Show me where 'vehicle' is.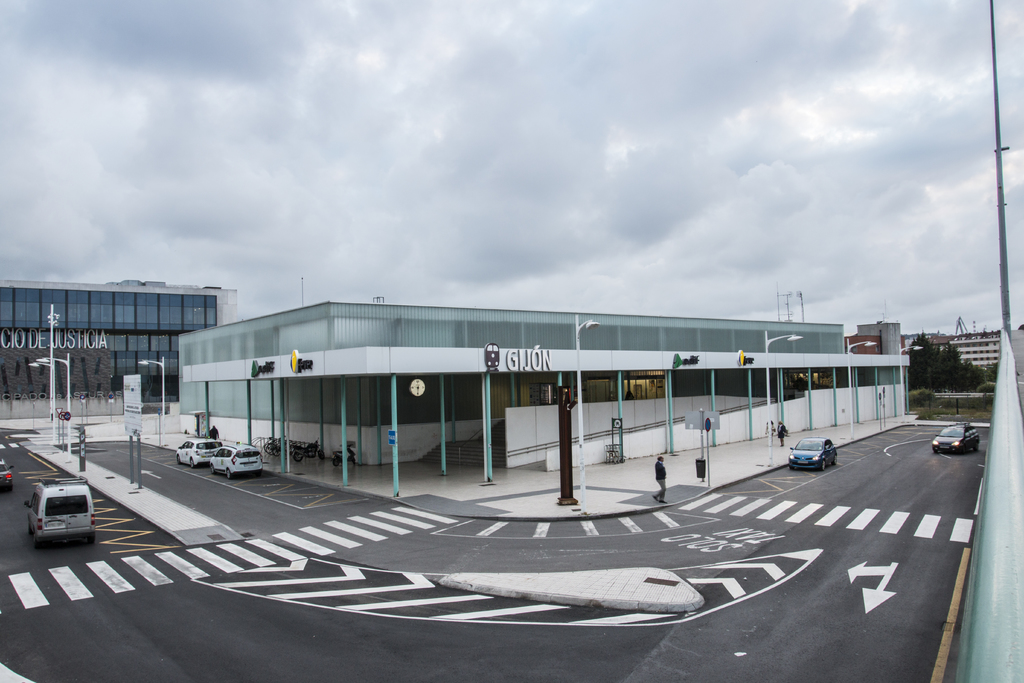
'vehicle' is at x1=14 y1=470 x2=90 y2=551.
